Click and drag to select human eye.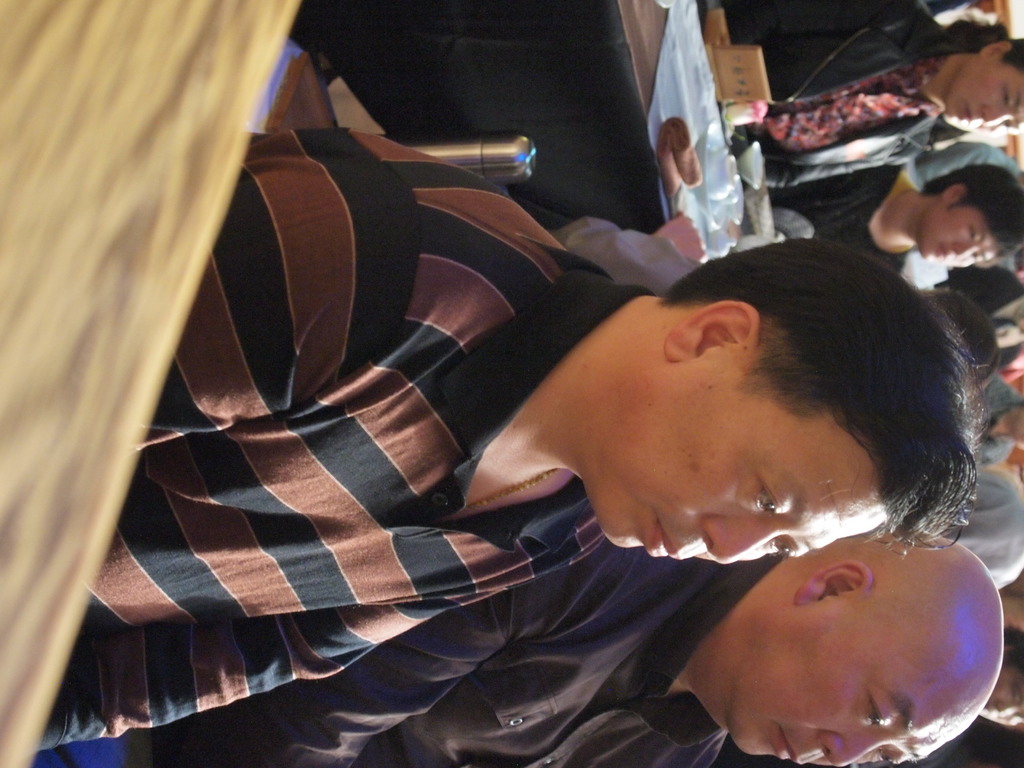
Selection: <region>769, 539, 797, 564</region>.
